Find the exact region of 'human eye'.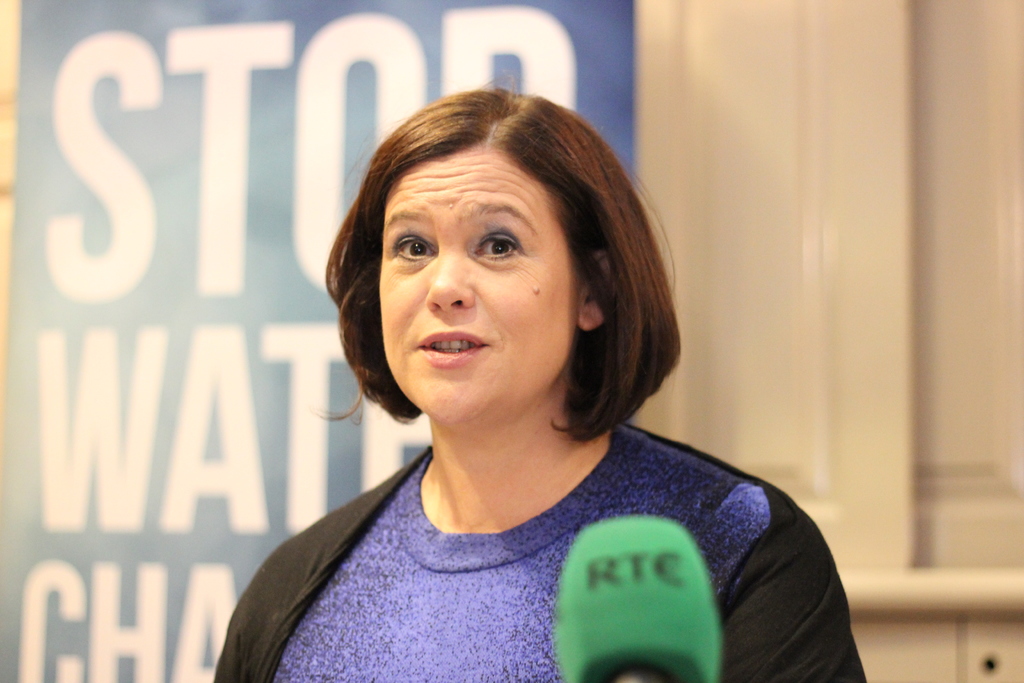
Exact region: {"left": 381, "top": 226, "right": 439, "bottom": 268}.
